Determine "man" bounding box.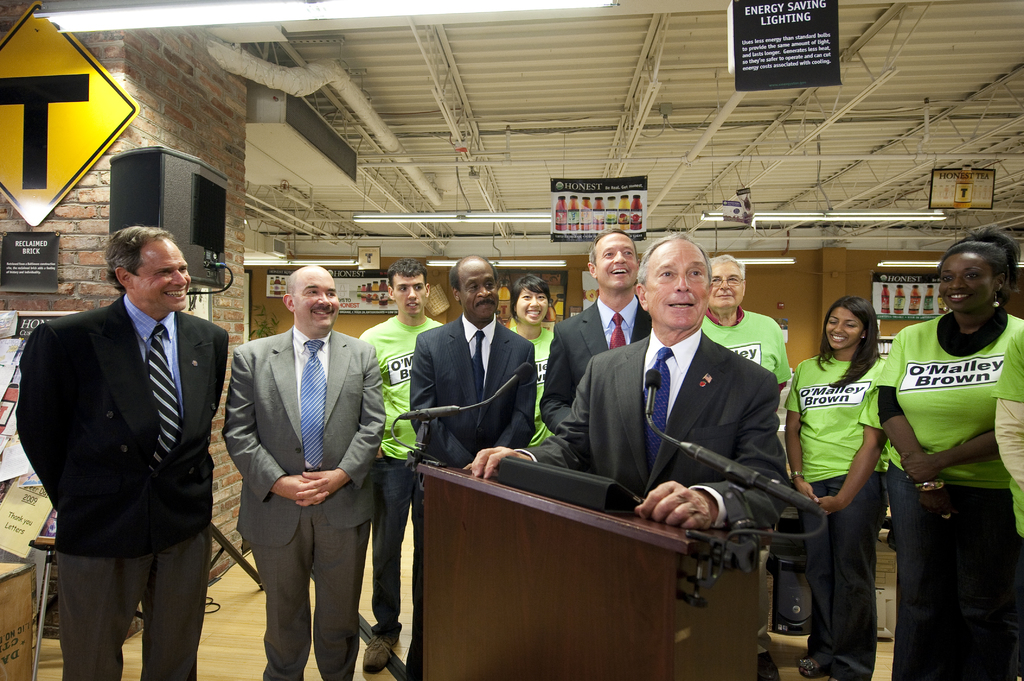
Determined: 220/262/385/680.
